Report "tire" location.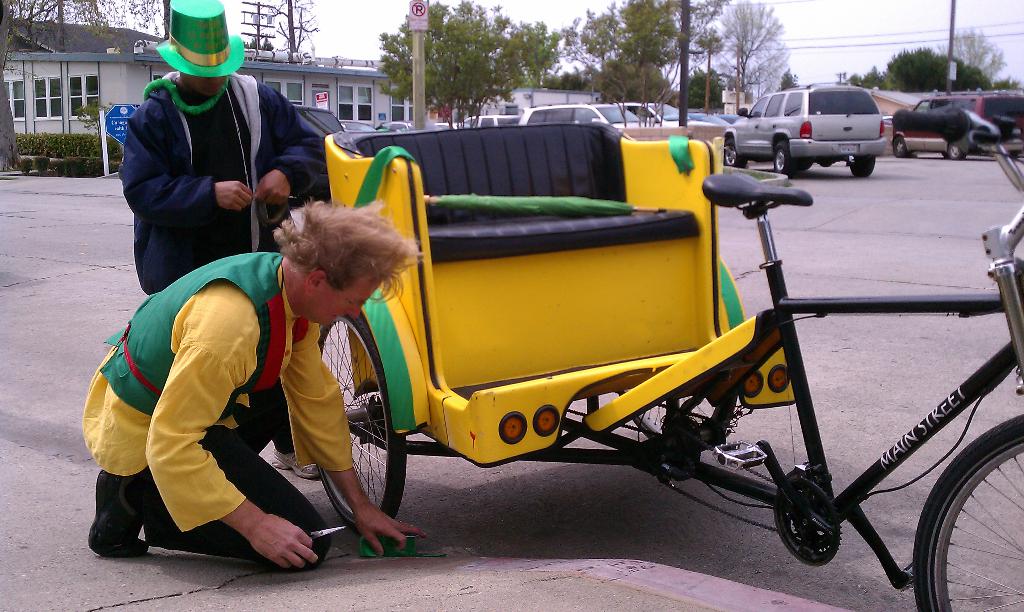
Report: {"x1": 772, "y1": 138, "x2": 800, "y2": 174}.
